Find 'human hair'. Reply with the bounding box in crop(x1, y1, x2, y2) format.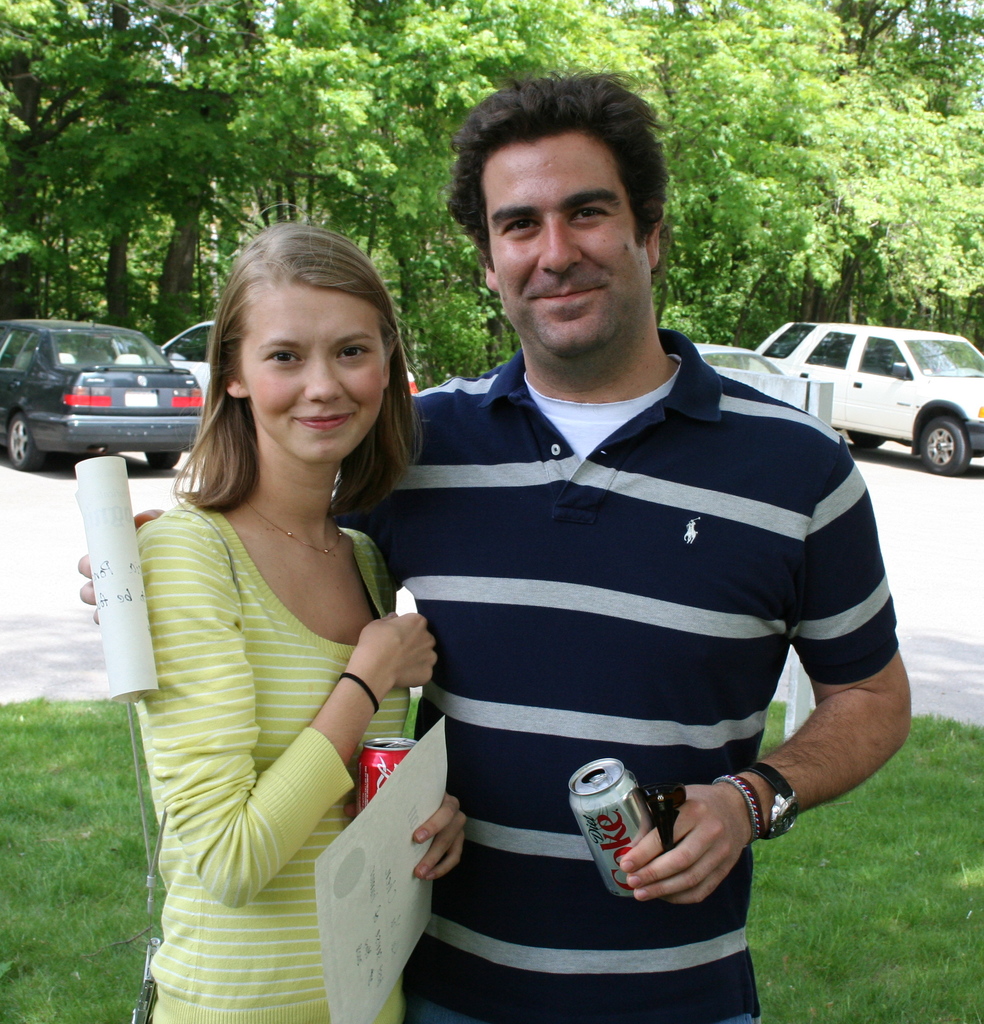
crop(182, 208, 412, 537).
